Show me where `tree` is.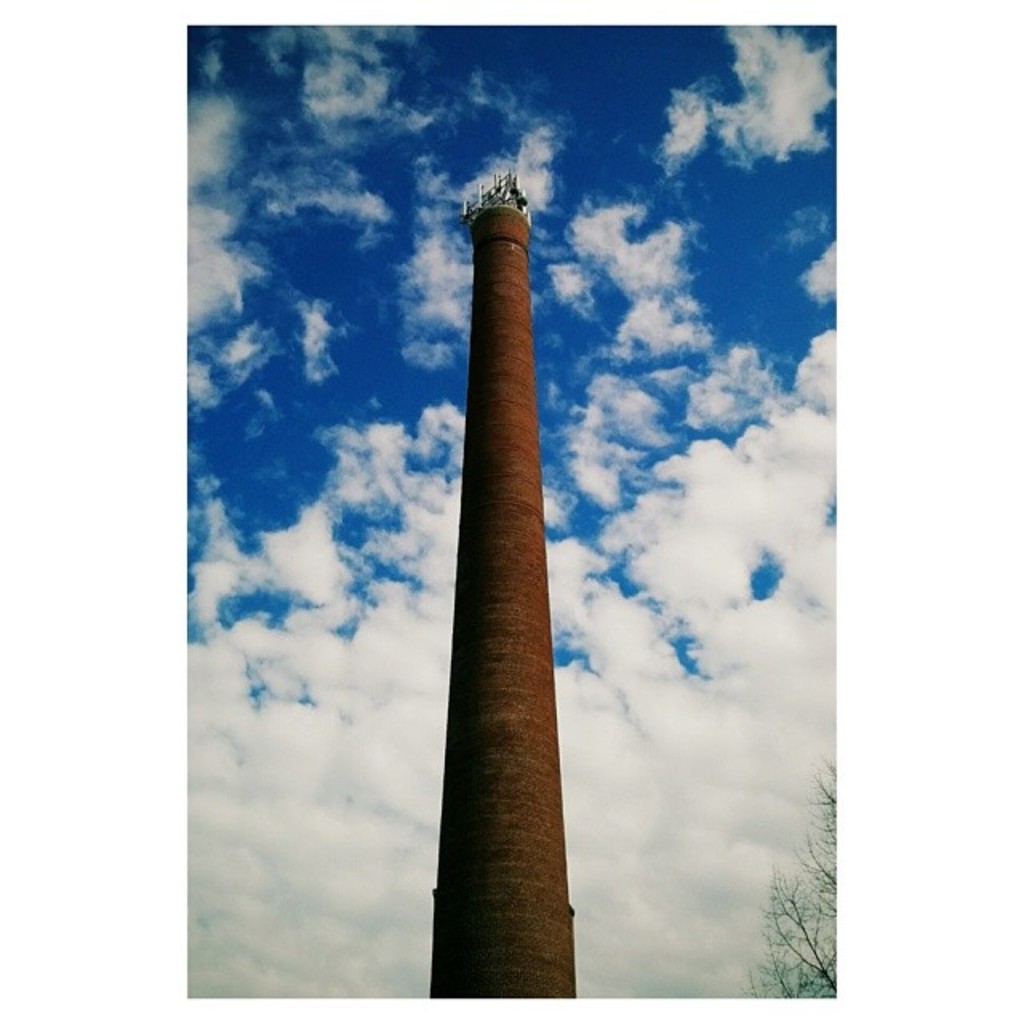
`tree` is at left=690, top=714, right=845, bottom=1018.
